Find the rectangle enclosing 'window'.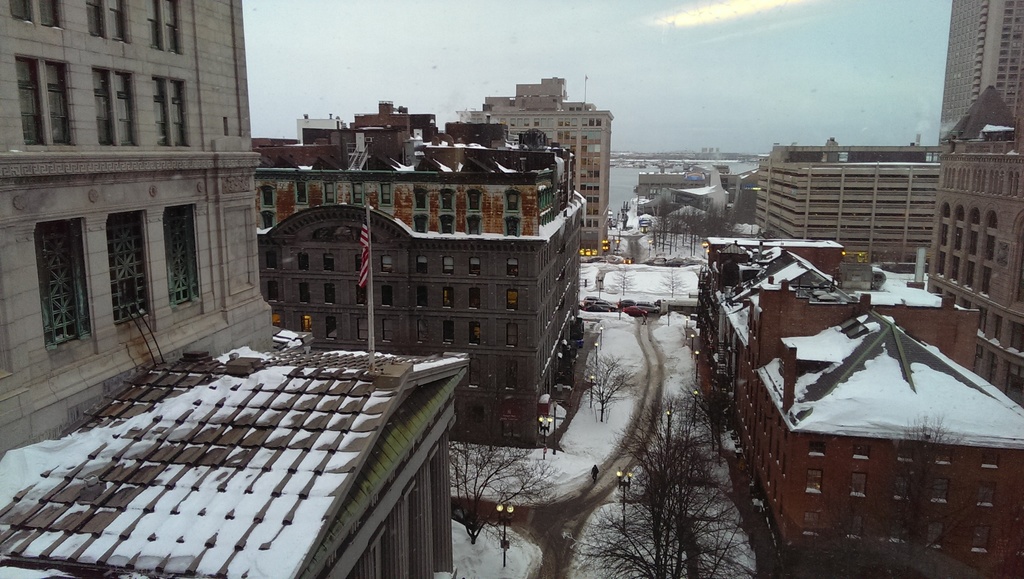
[111, 0, 131, 42].
